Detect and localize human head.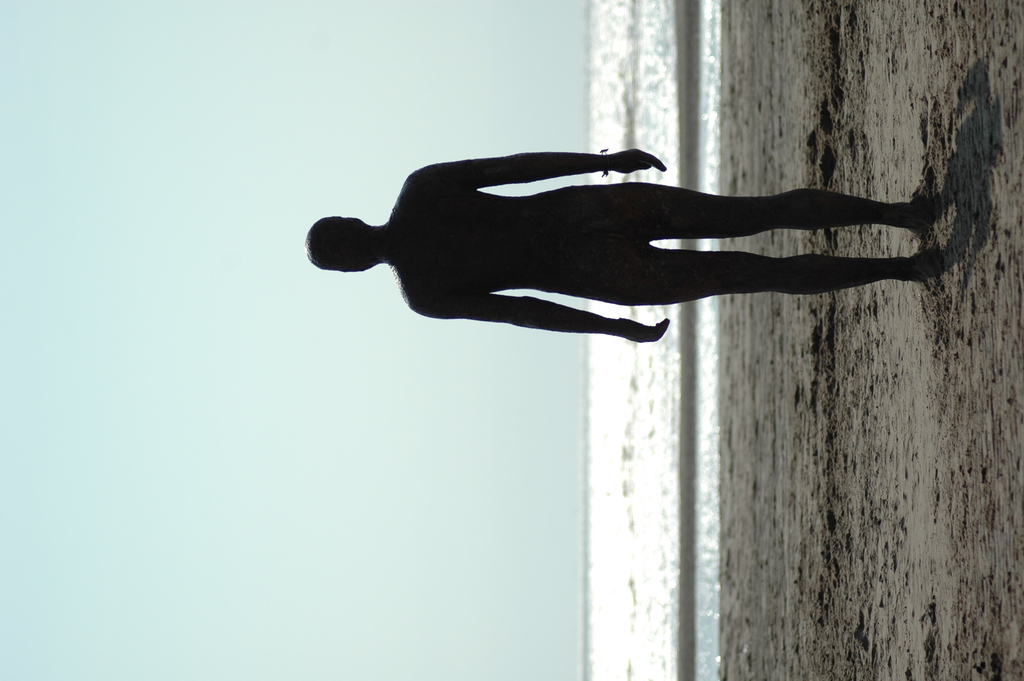
Localized at crop(305, 215, 371, 269).
